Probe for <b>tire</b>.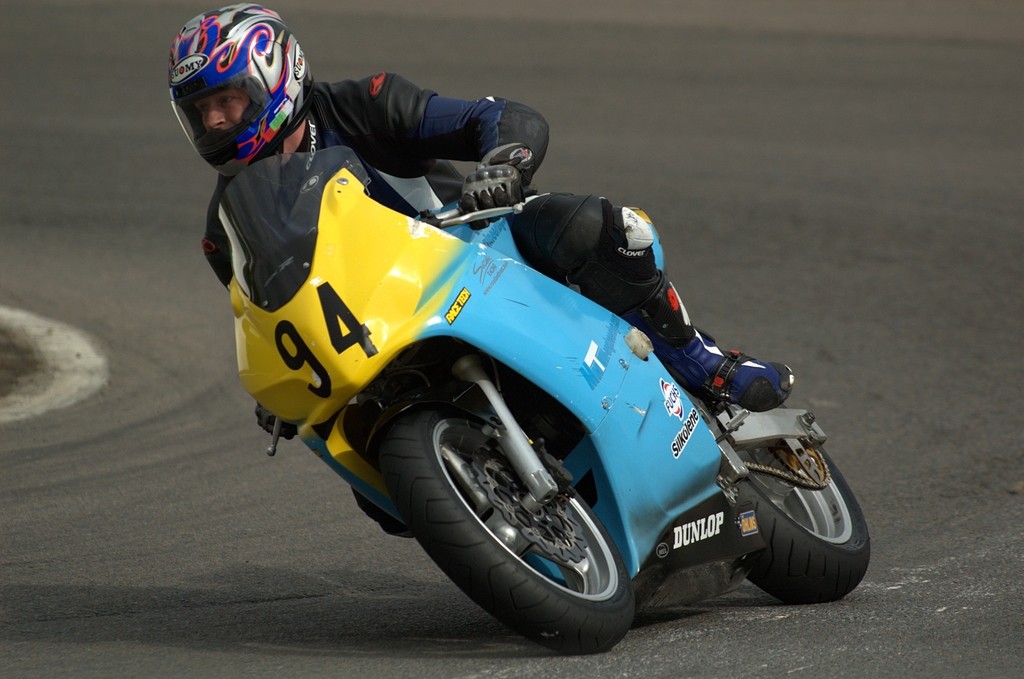
Probe result: pyautogui.locateOnScreen(729, 386, 874, 612).
